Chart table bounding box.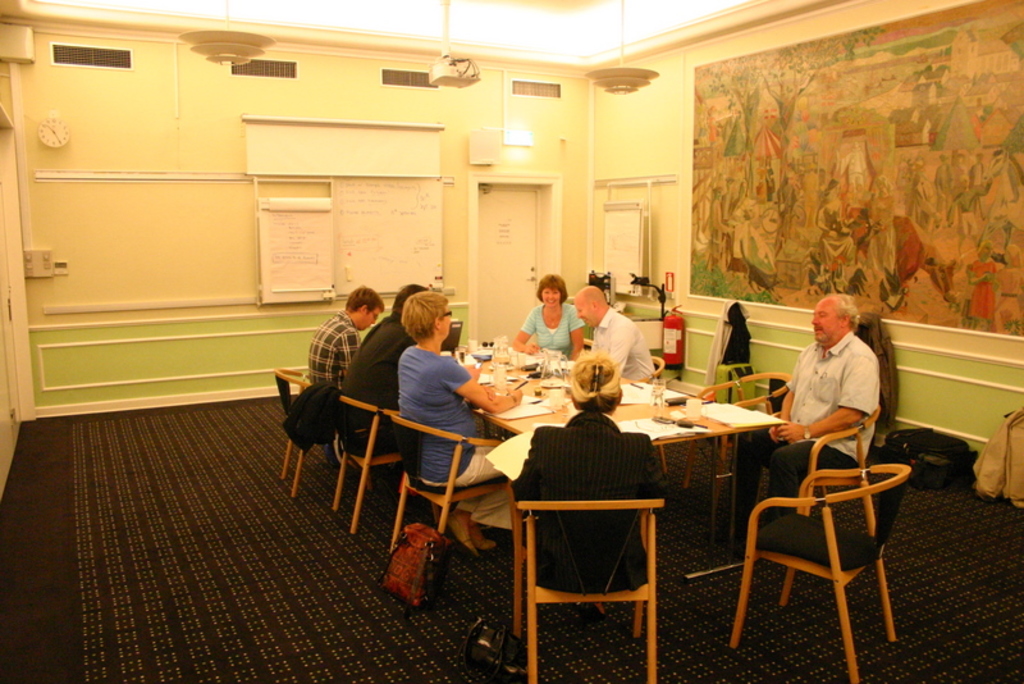
Charted: 456:342:778:447.
